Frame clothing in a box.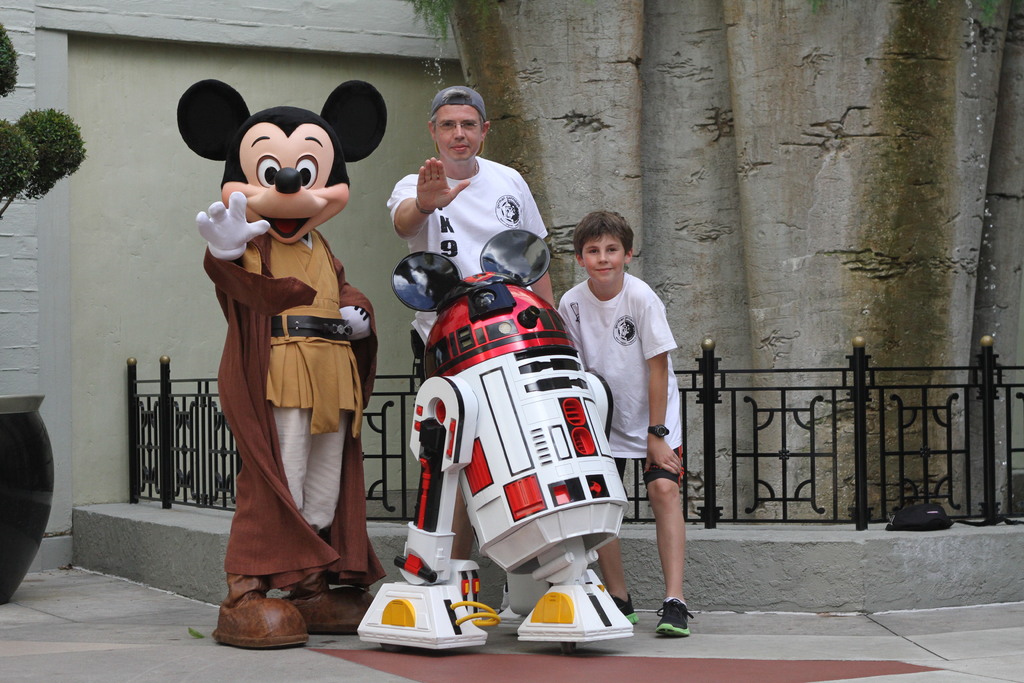
BBox(383, 157, 554, 393).
